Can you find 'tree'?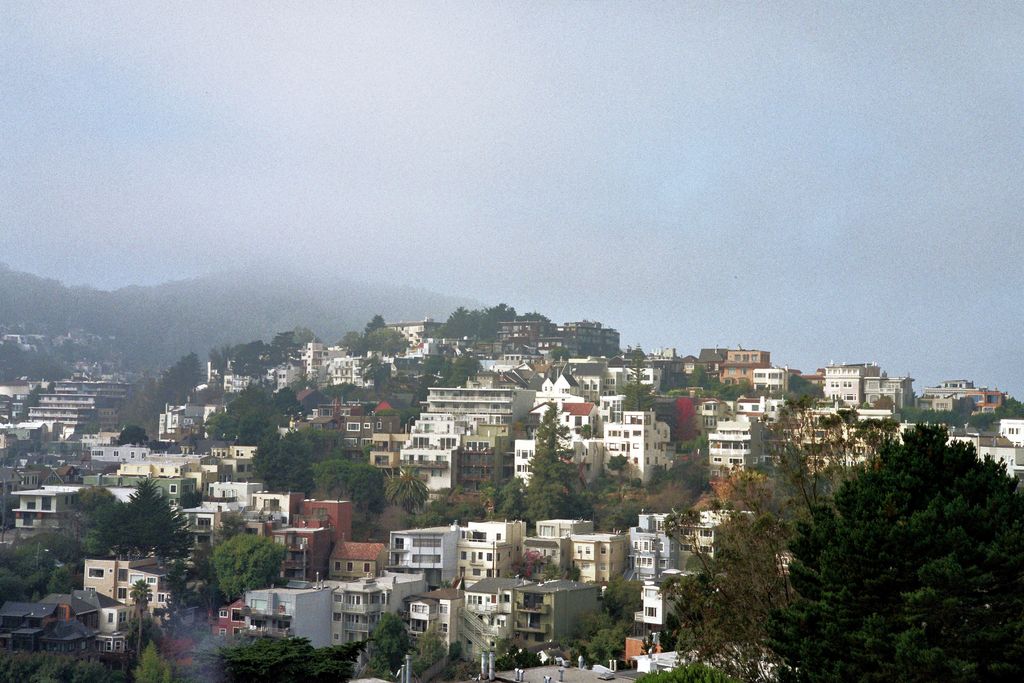
Yes, bounding box: left=245, top=427, right=351, bottom=496.
